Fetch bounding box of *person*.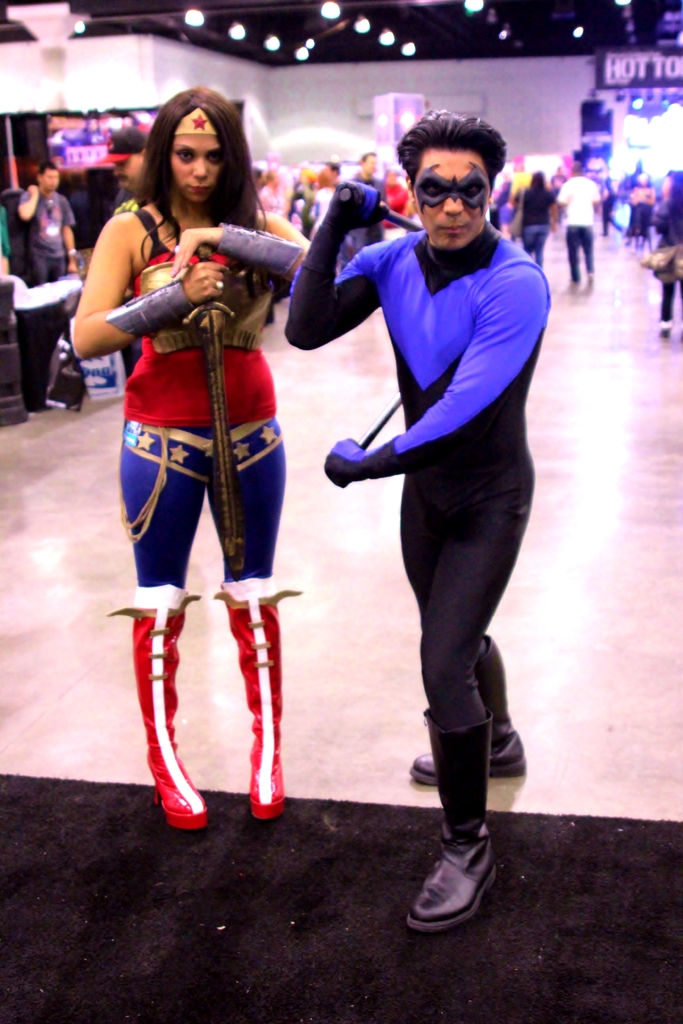
Bbox: left=6, top=160, right=76, bottom=292.
